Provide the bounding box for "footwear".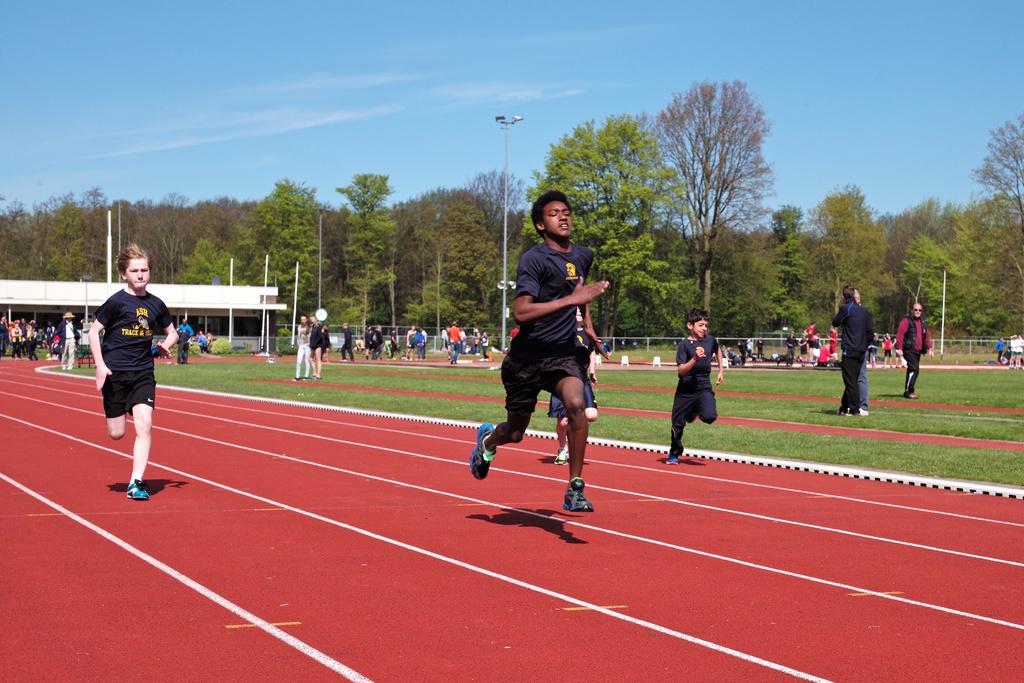
(664,455,680,466).
